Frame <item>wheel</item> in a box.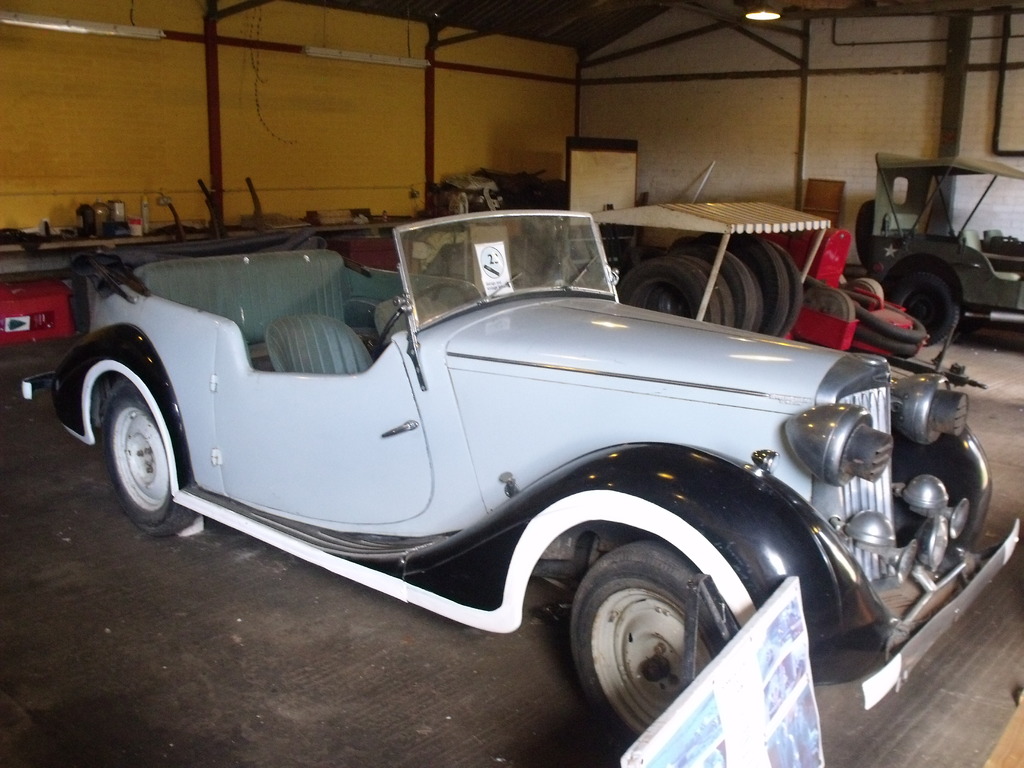
{"x1": 728, "y1": 234, "x2": 787, "y2": 332}.
